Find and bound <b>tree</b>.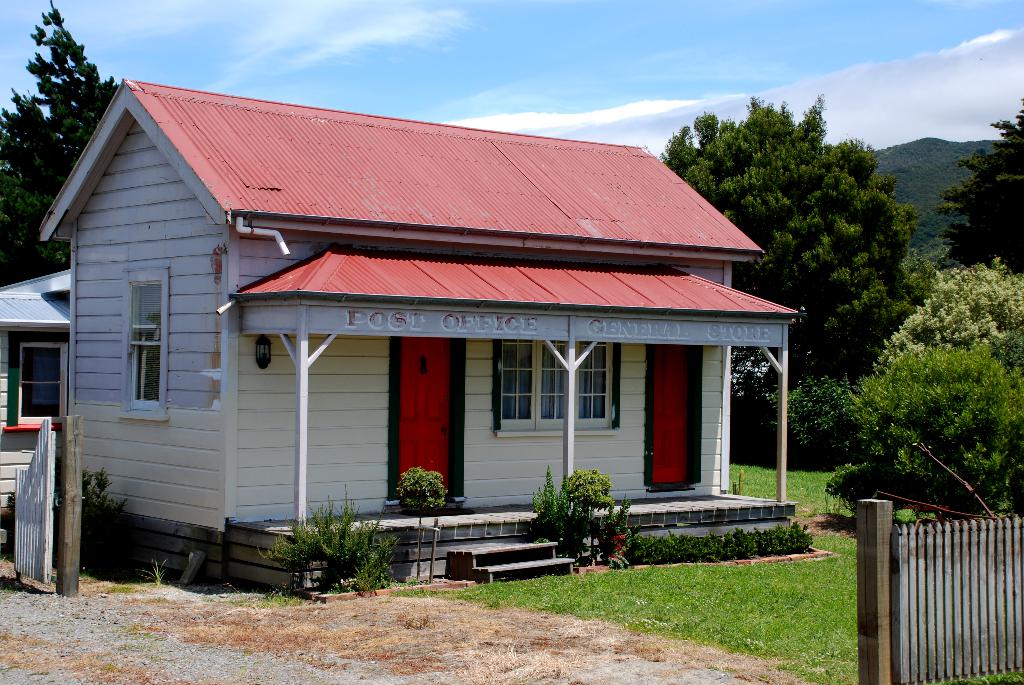
Bound: (x1=931, y1=96, x2=1023, y2=280).
